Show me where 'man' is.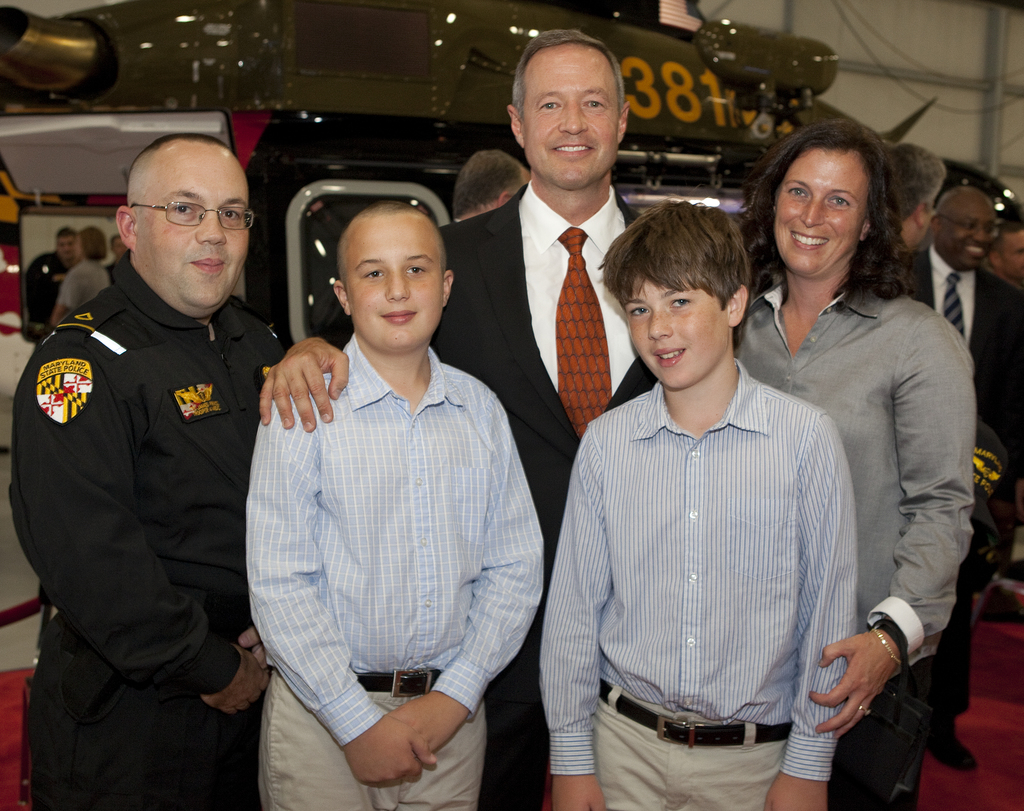
'man' is at x1=11, y1=66, x2=295, y2=810.
